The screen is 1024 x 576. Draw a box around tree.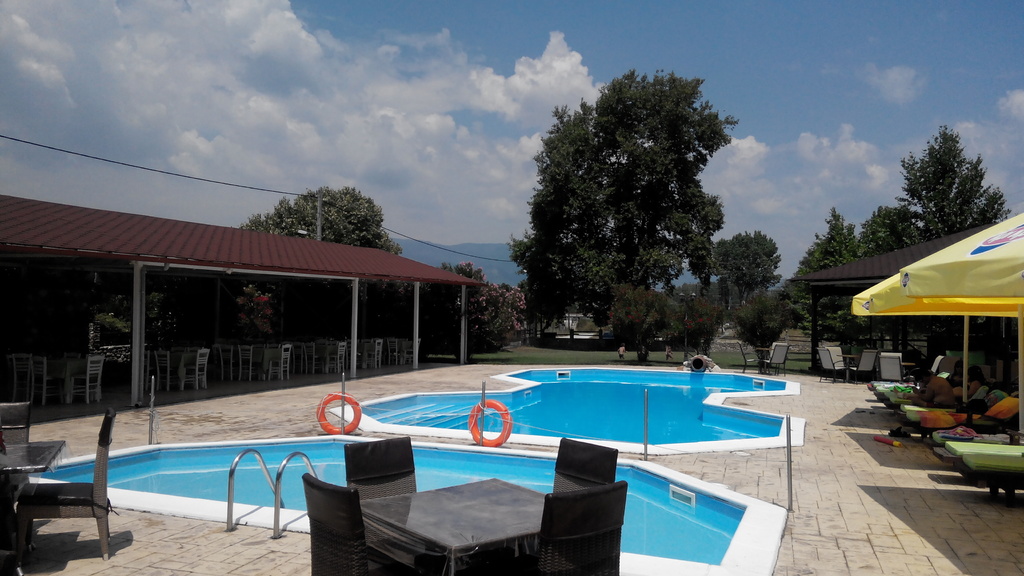
685:295:728:350.
